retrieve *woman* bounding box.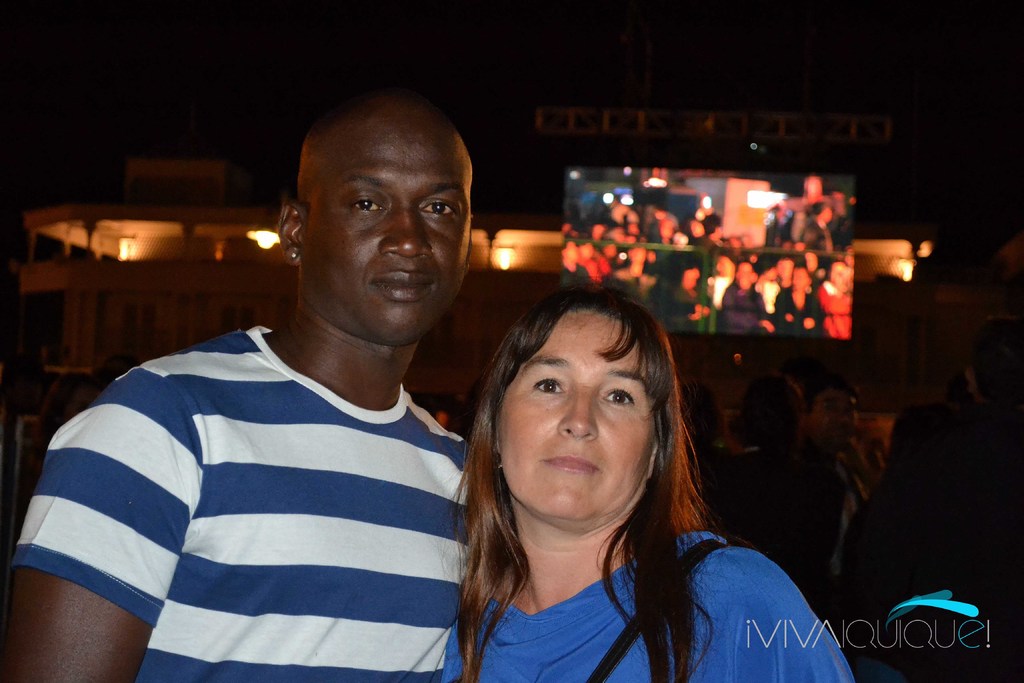
Bounding box: (411, 293, 828, 675).
